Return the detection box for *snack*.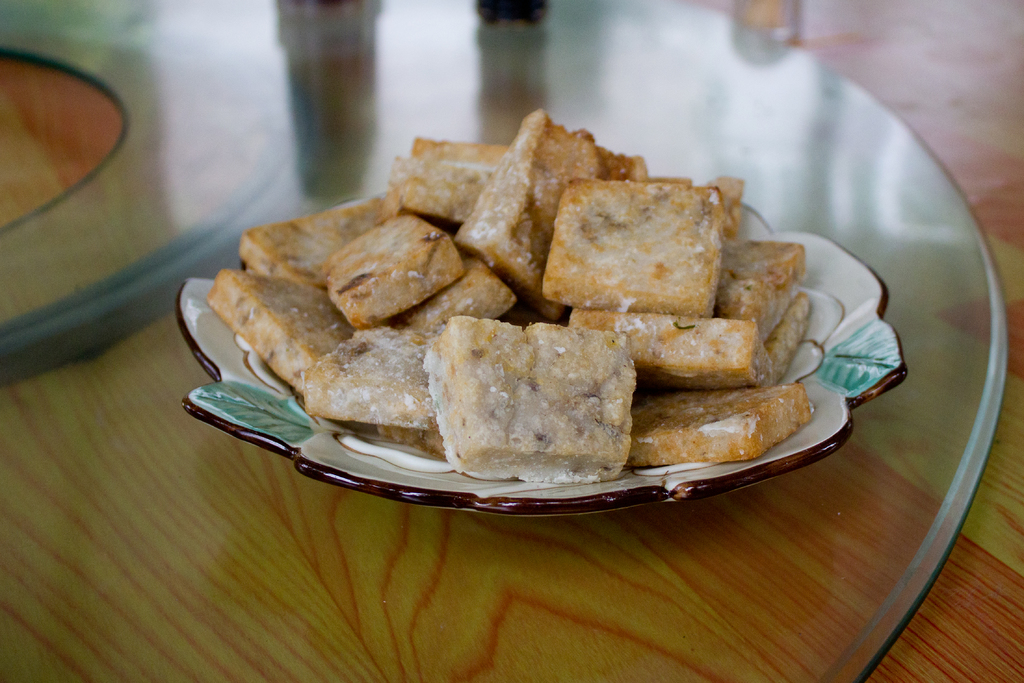
x1=729 y1=231 x2=812 y2=325.
